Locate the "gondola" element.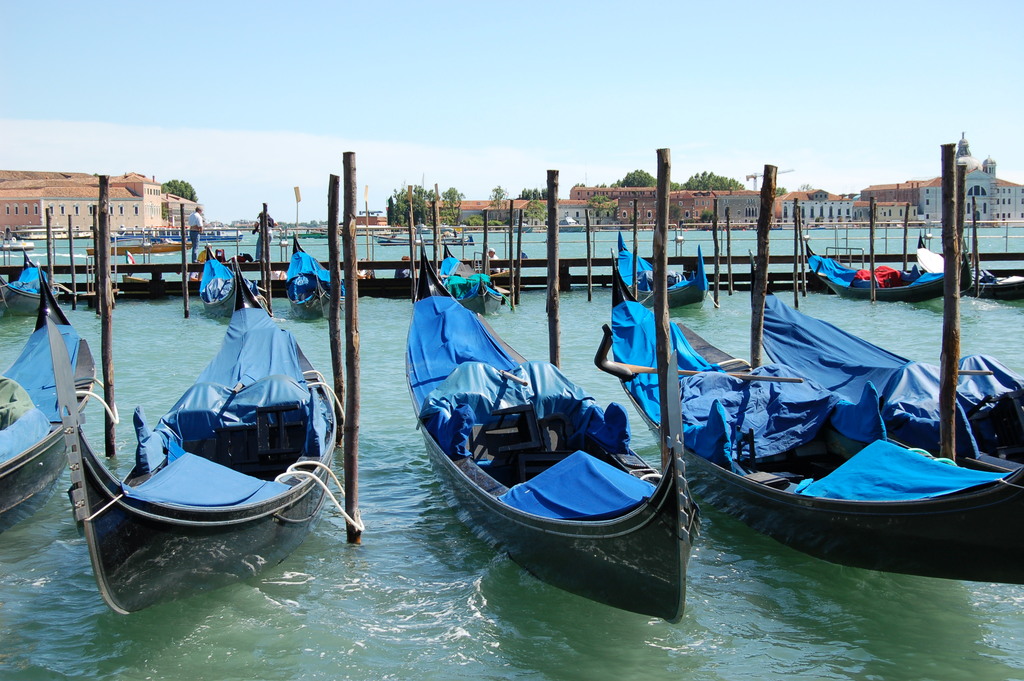
Element bbox: crop(439, 244, 505, 319).
